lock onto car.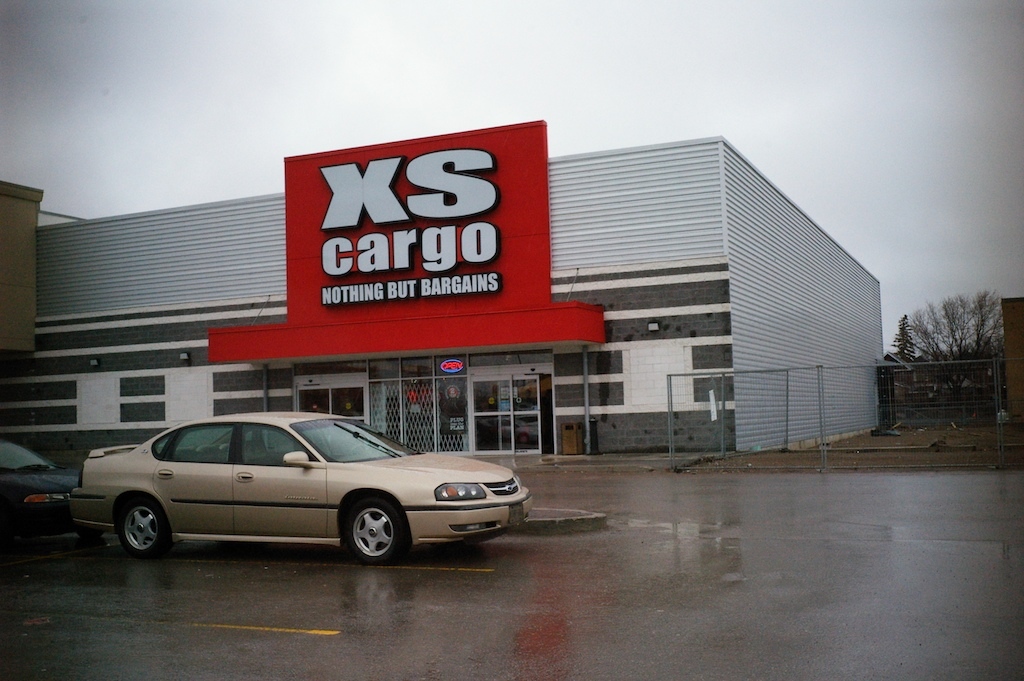
Locked: (x1=68, y1=410, x2=531, y2=567).
